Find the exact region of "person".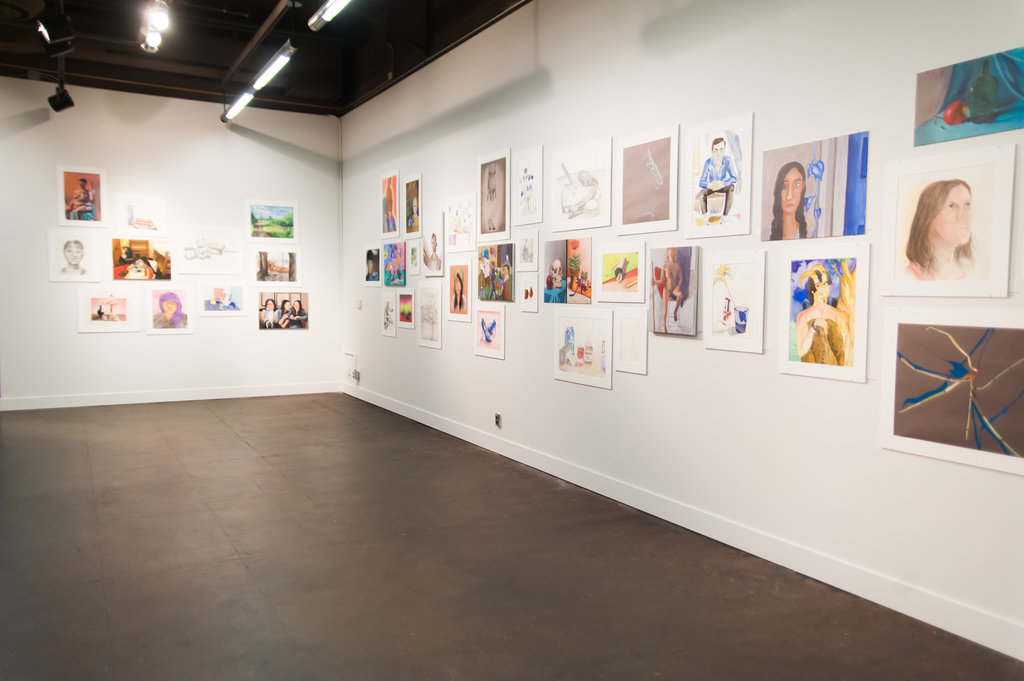
Exact region: pyautogui.locateOnScreen(497, 261, 512, 307).
